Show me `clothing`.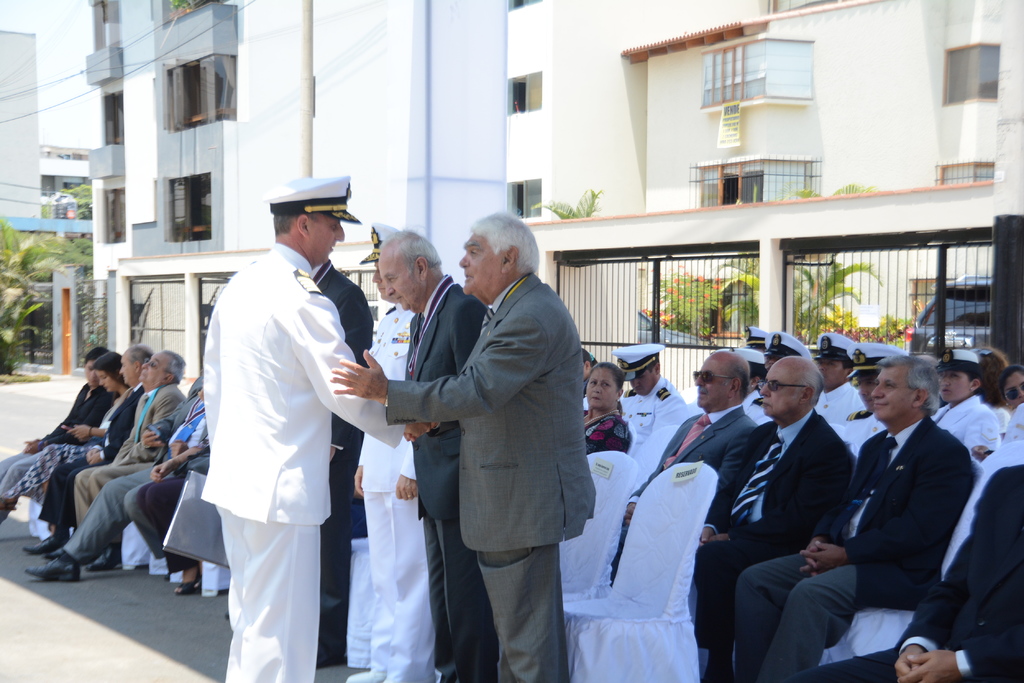
`clothing` is here: detection(814, 380, 868, 436).
